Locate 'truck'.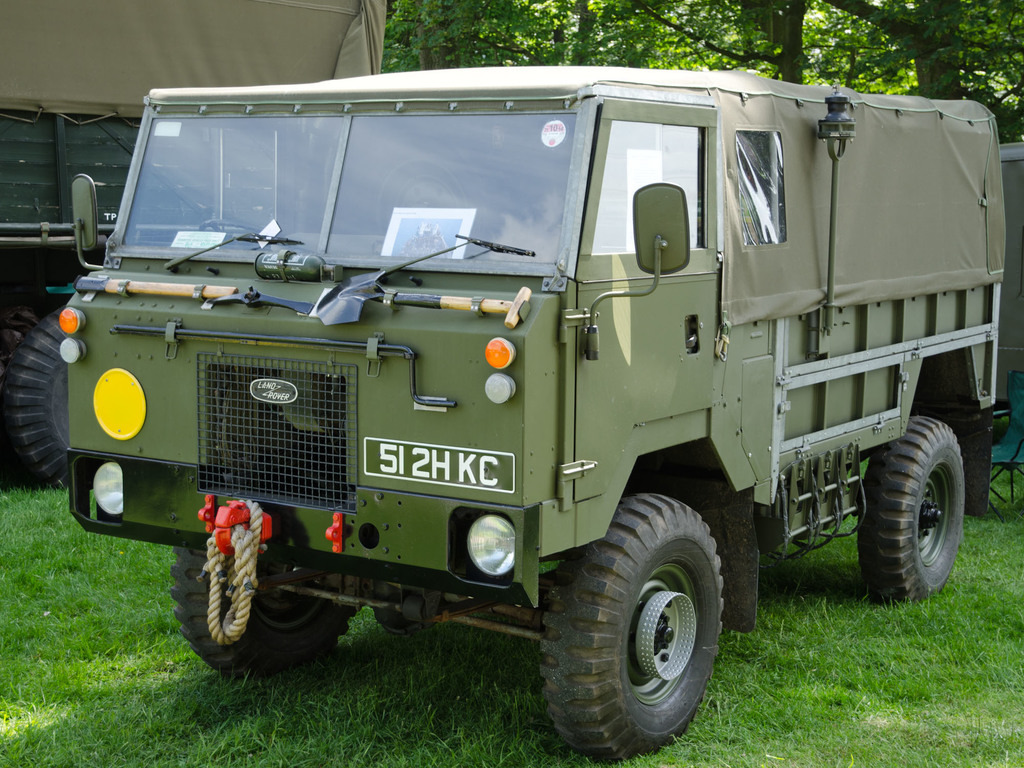
Bounding box: (0,0,392,480).
